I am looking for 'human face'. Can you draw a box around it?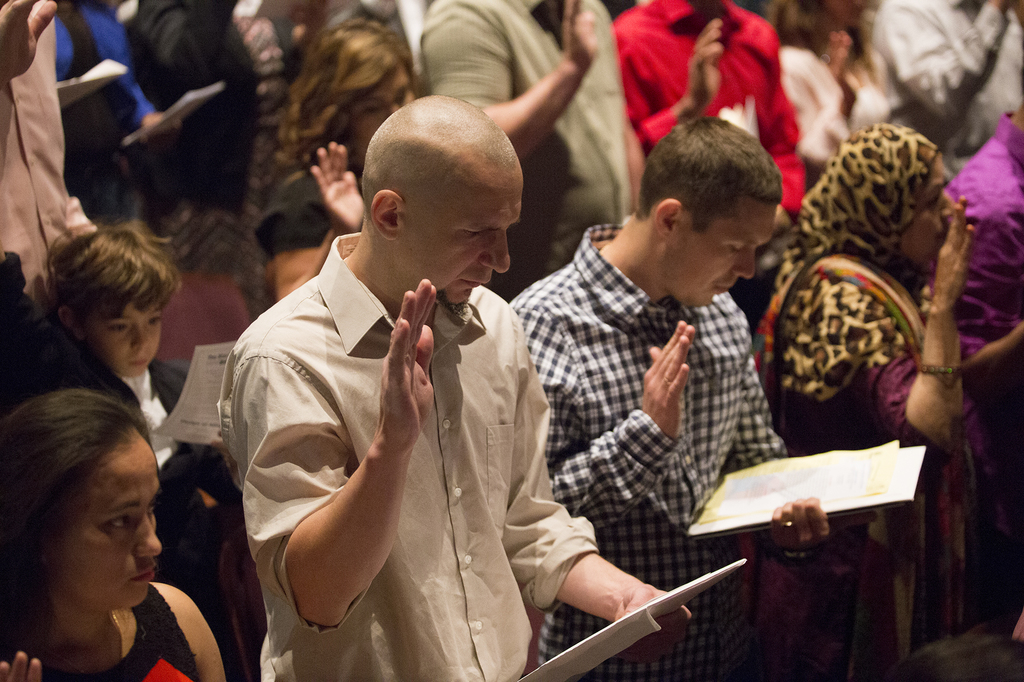
Sure, the bounding box is x1=83, y1=300, x2=165, y2=381.
